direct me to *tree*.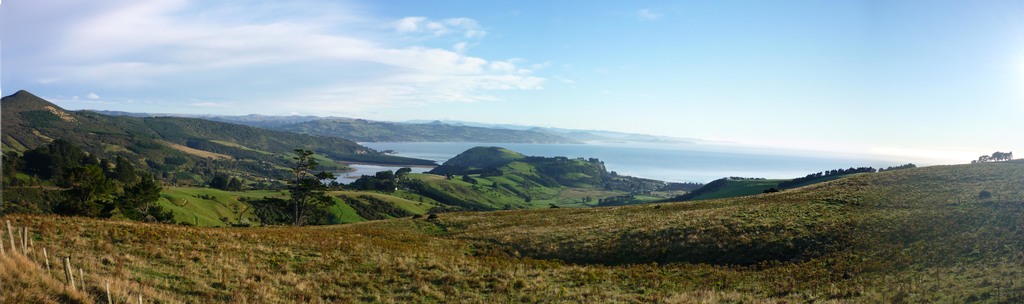
Direction: rect(128, 179, 166, 226).
